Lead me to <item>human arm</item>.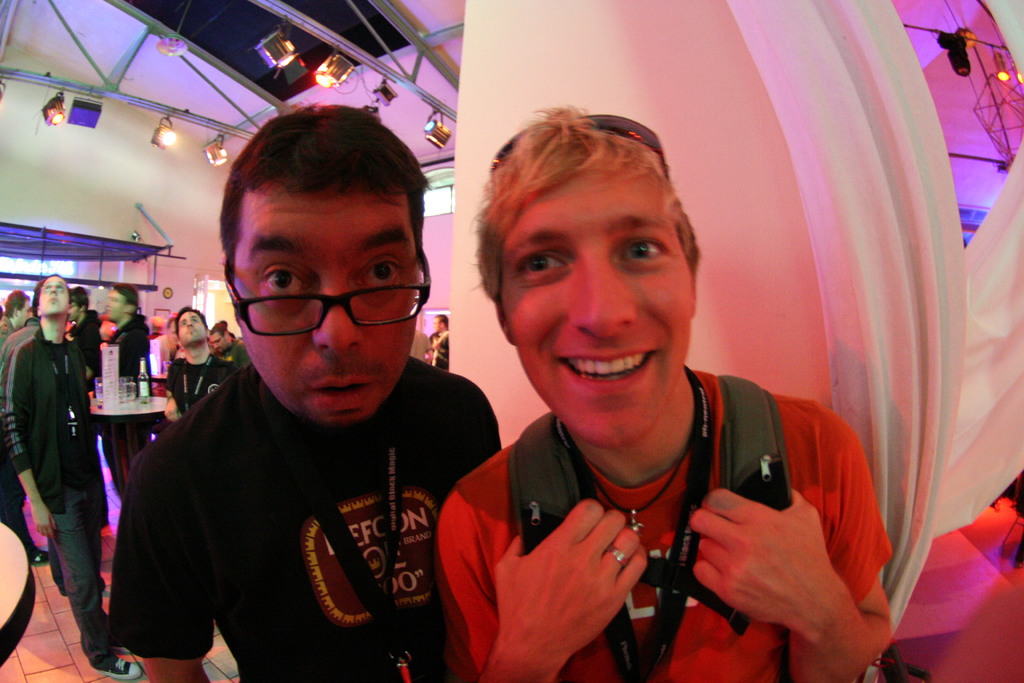
Lead to <region>430, 483, 650, 682</region>.
